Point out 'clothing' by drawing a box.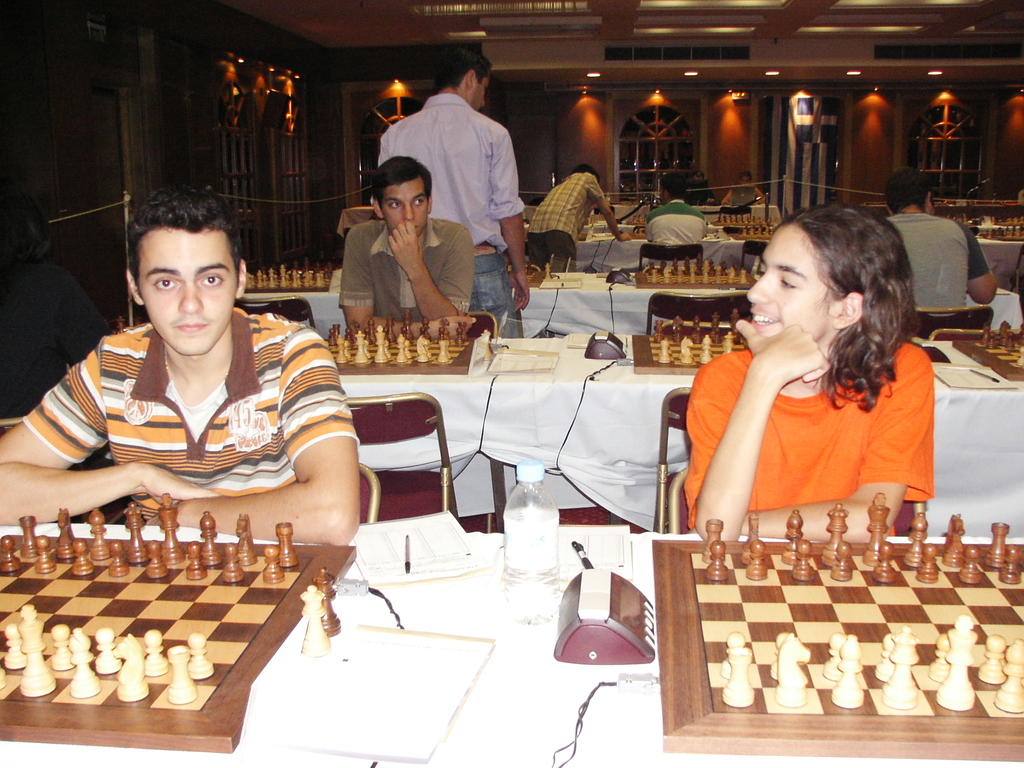
detection(19, 300, 368, 523).
